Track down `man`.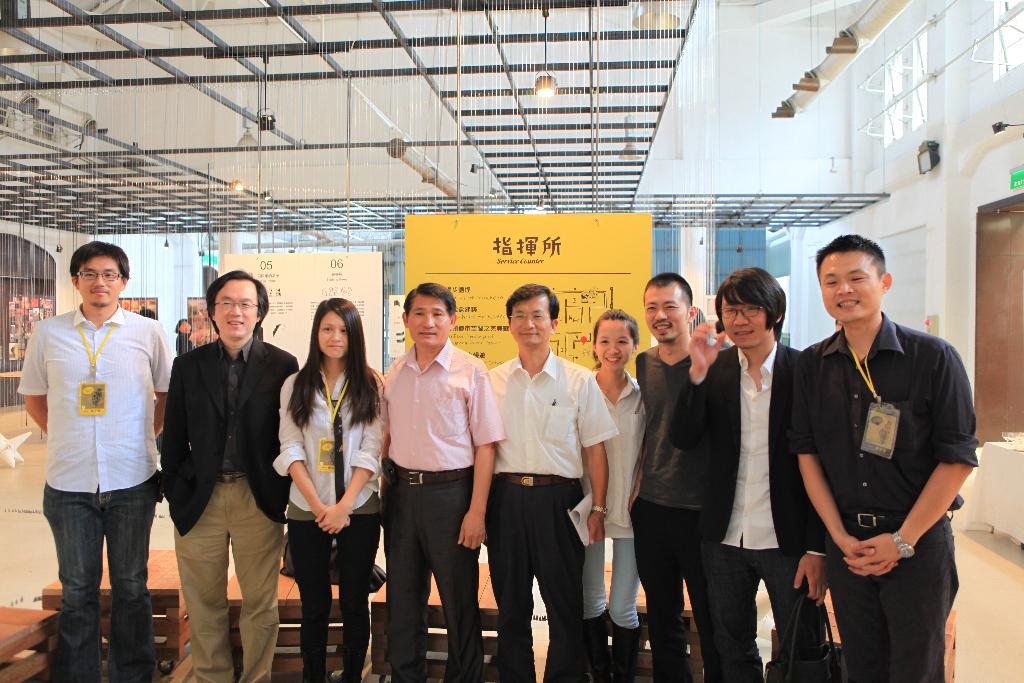
Tracked to rect(378, 283, 504, 682).
